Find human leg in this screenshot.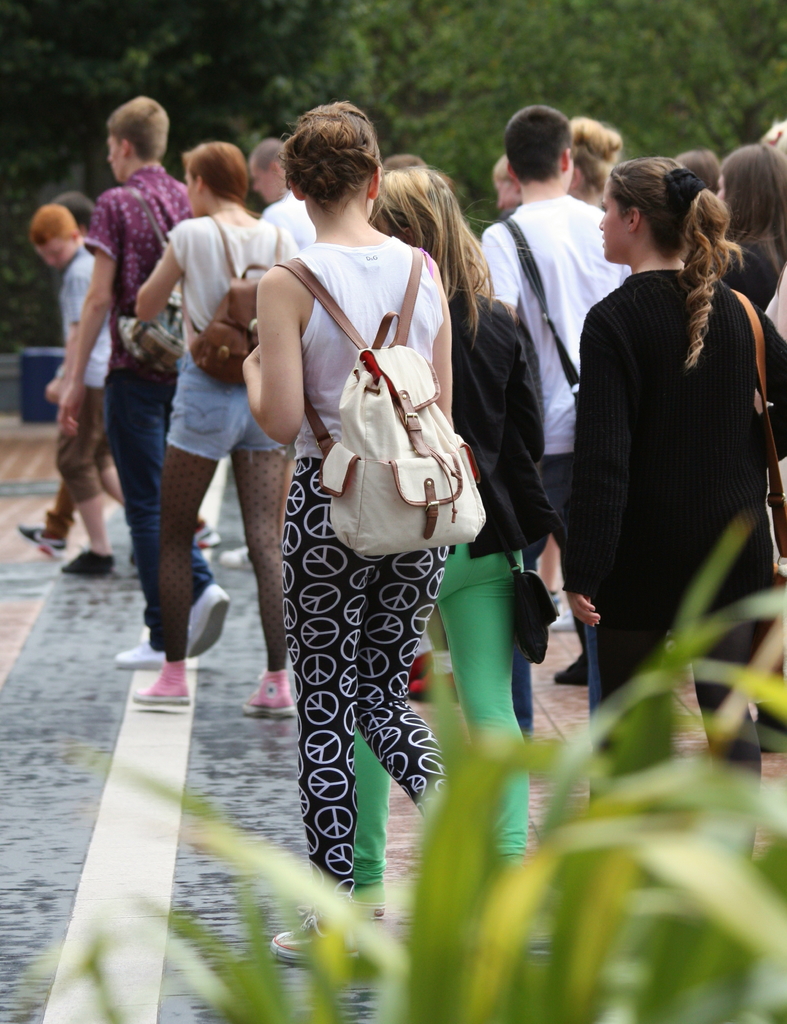
The bounding box for human leg is detection(150, 440, 204, 705).
